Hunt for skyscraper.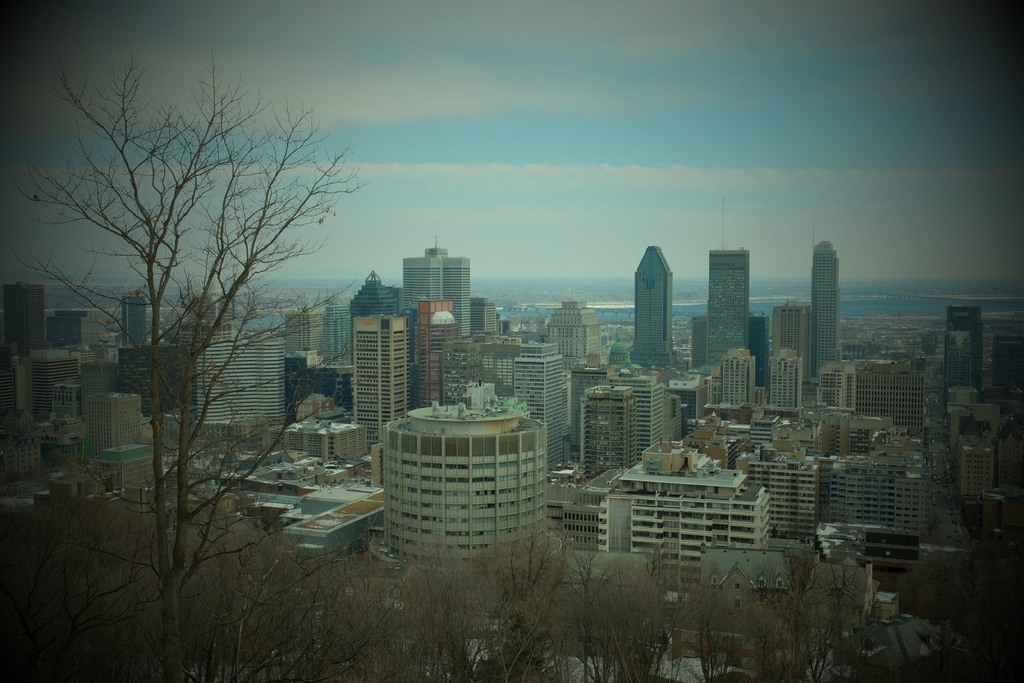
Hunted down at <box>120,293,148,346</box>.
